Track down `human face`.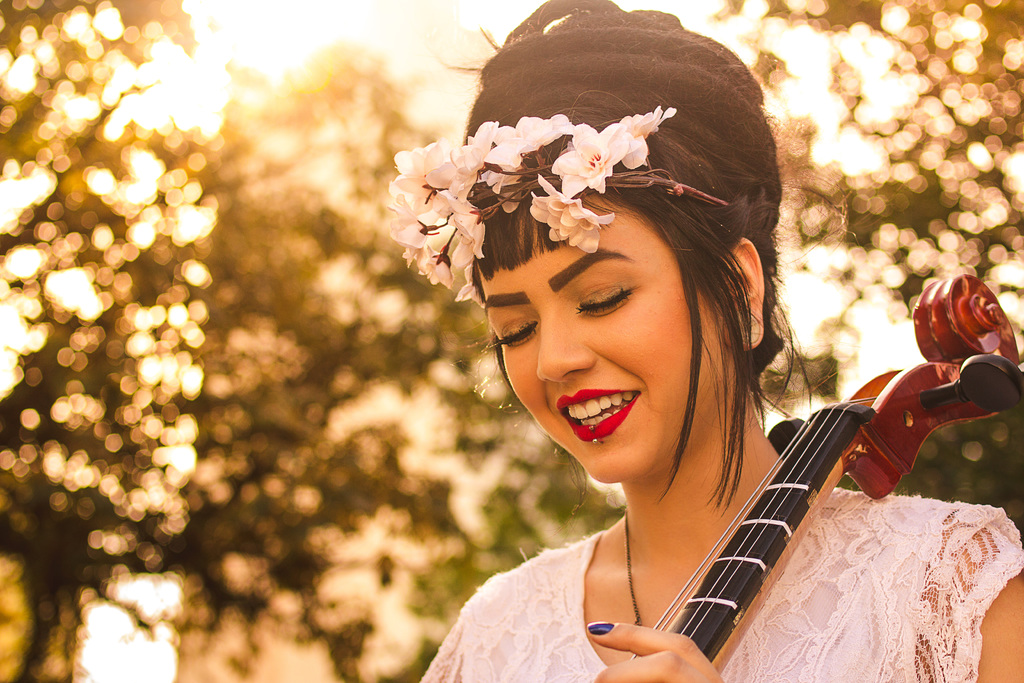
Tracked to 477 197 726 480.
